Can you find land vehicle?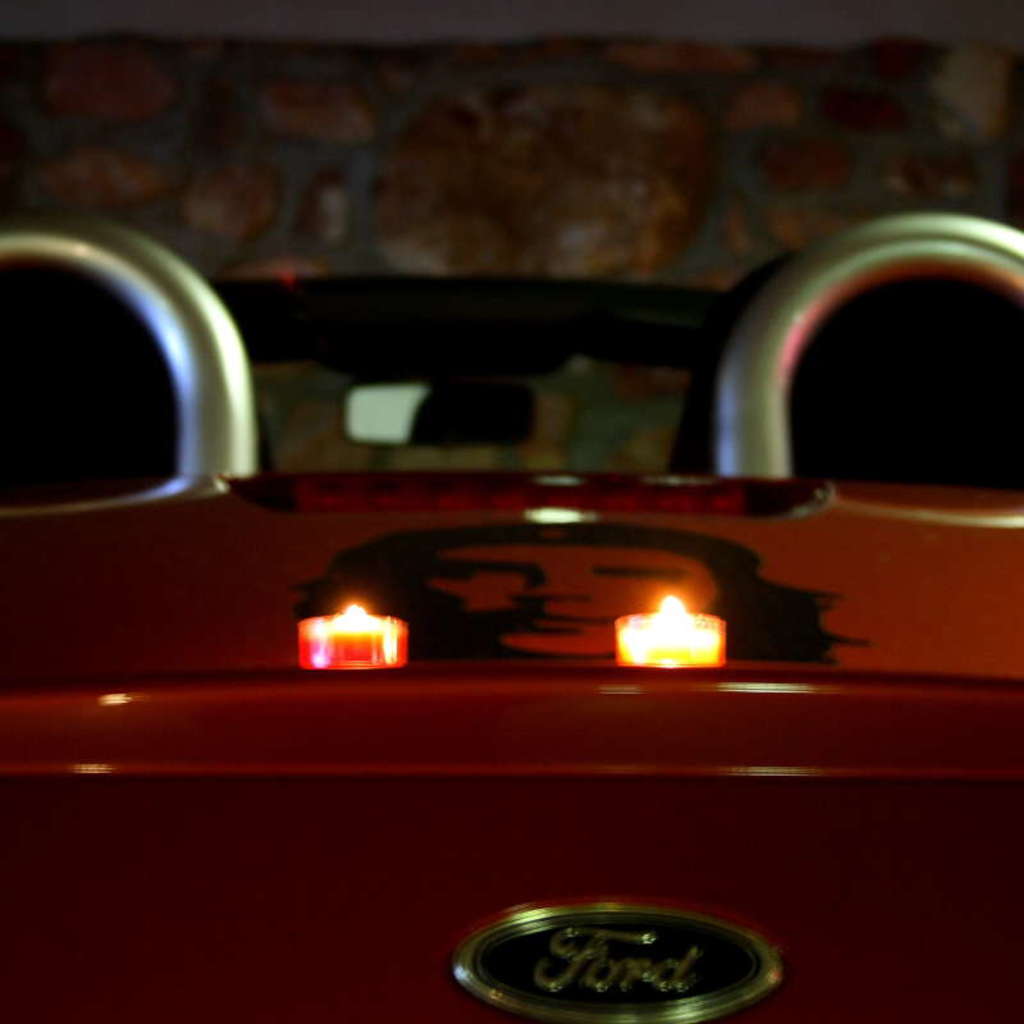
Yes, bounding box: left=0, top=206, right=1023, bottom=1023.
